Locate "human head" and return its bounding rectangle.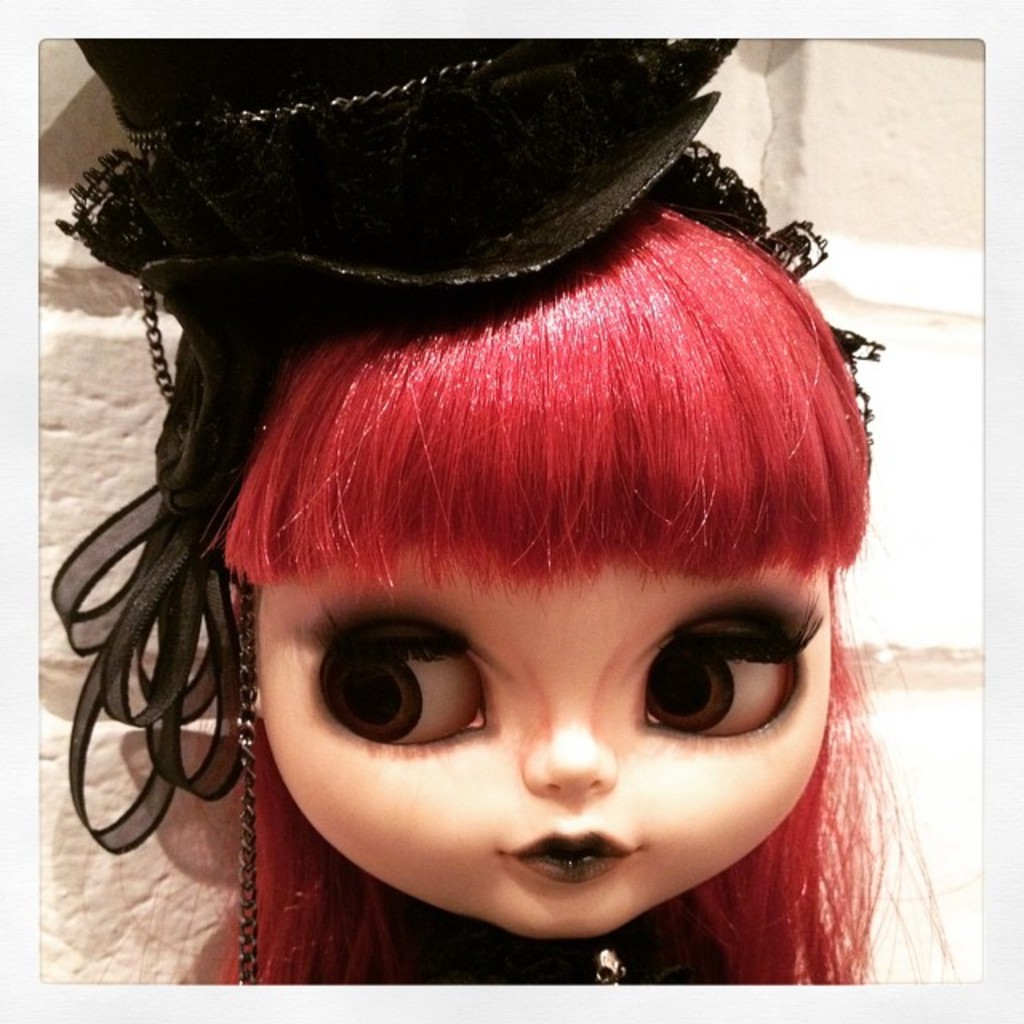
pyautogui.locateOnScreen(102, 187, 981, 984).
